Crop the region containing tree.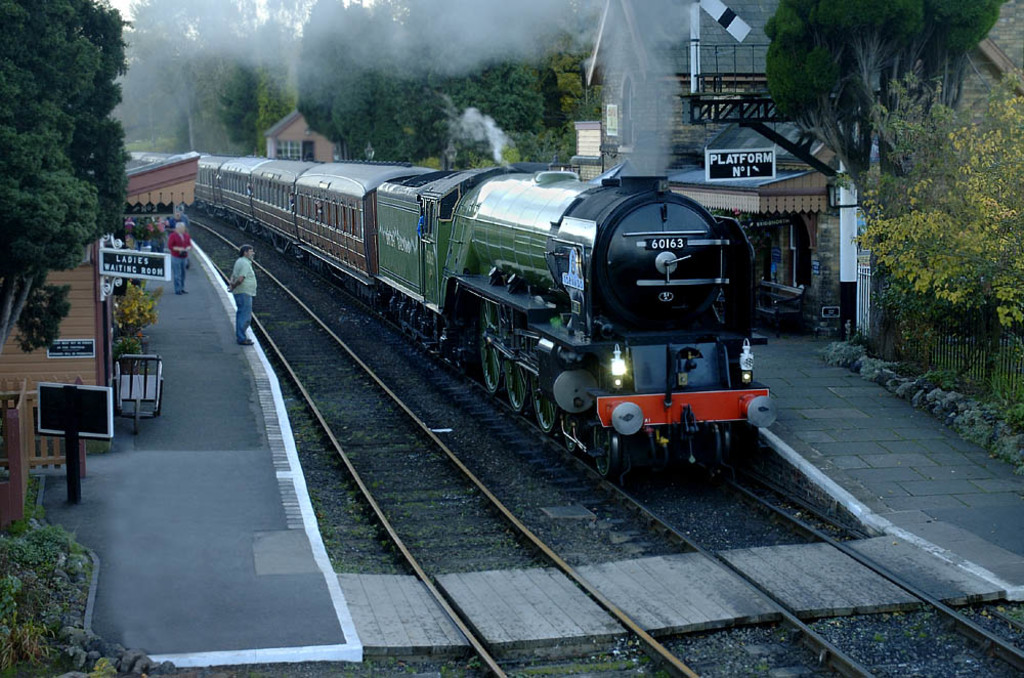
Crop region: (766, 0, 1004, 209).
